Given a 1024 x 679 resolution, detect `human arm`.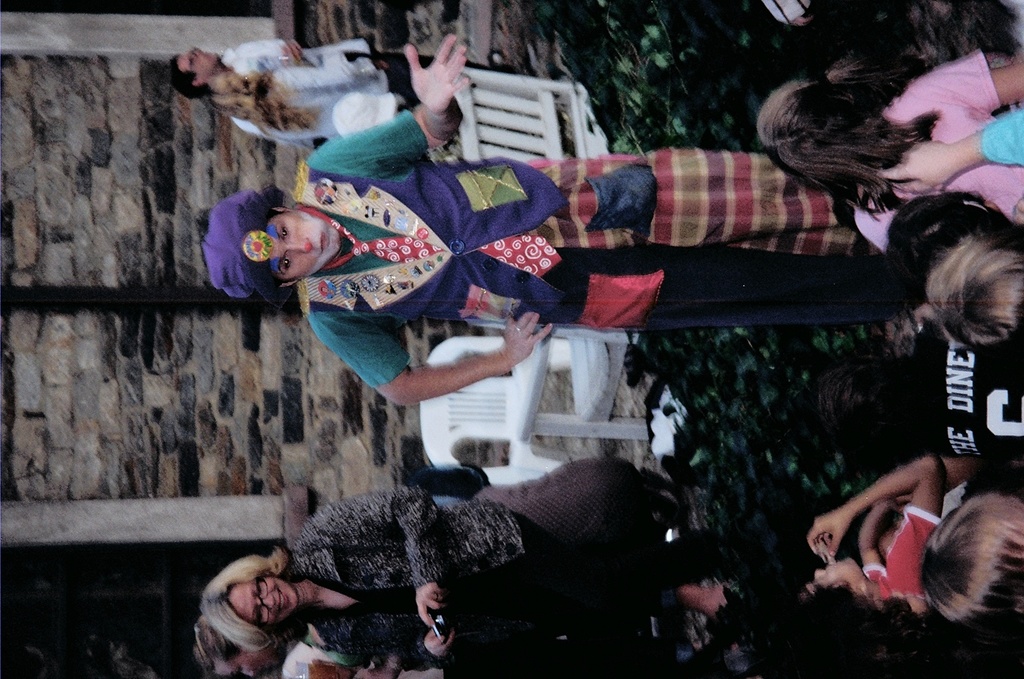
<bbox>854, 507, 886, 577</bbox>.
